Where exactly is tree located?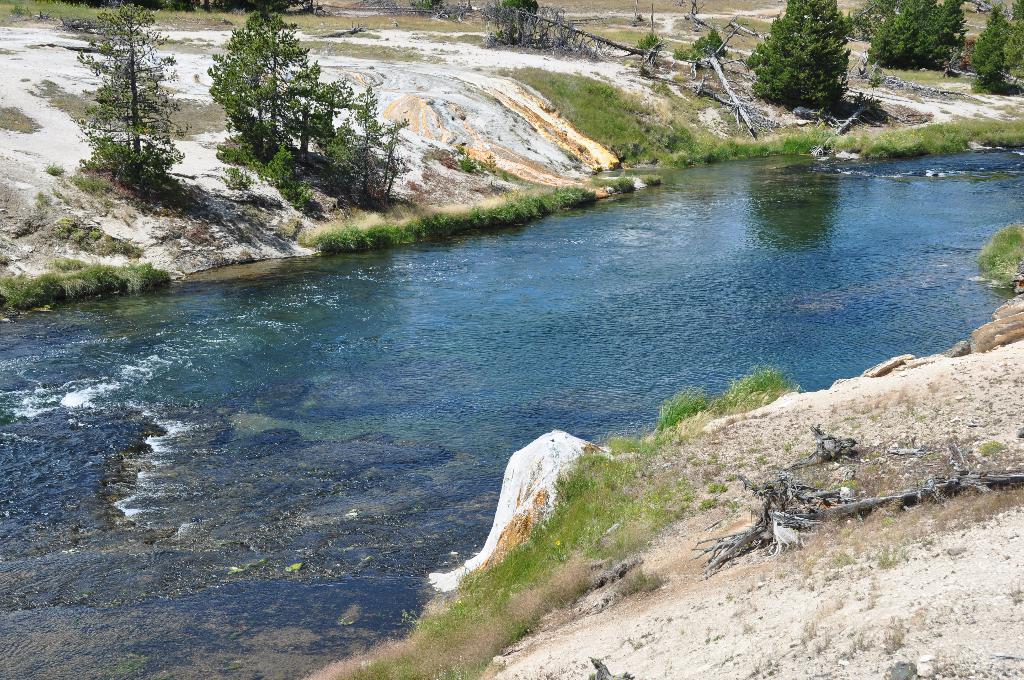
Its bounding box is <region>325, 81, 404, 208</region>.
